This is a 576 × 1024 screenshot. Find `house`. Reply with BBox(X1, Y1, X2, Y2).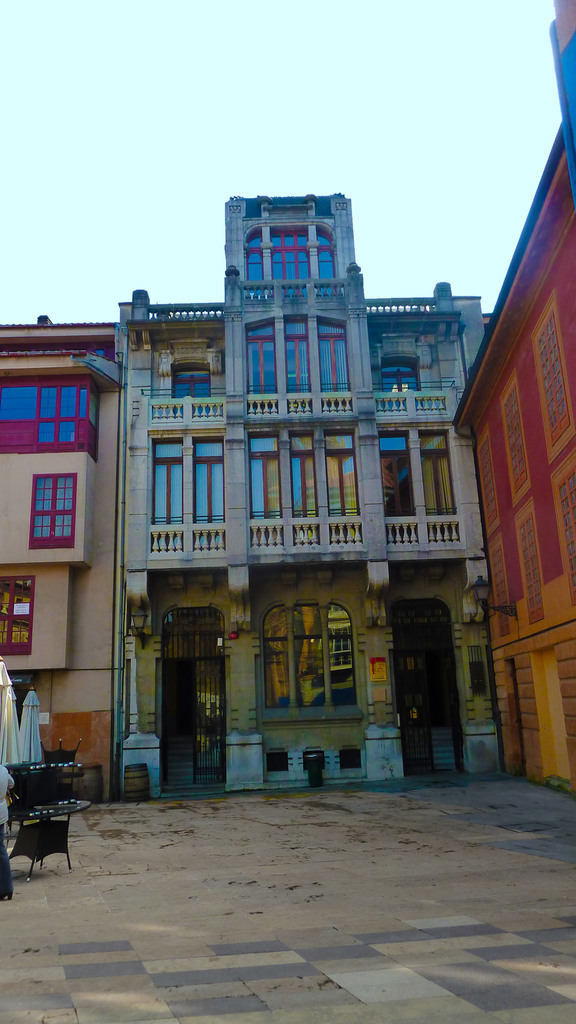
BBox(443, 1, 575, 788).
